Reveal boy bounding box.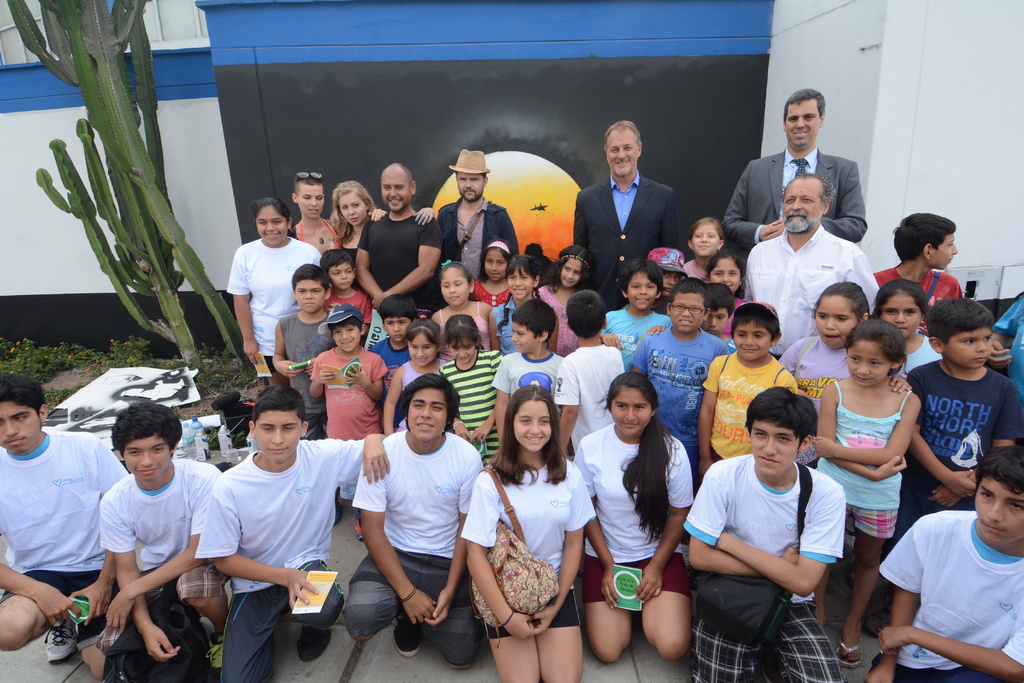
Revealed: <box>627,275,737,479</box>.
